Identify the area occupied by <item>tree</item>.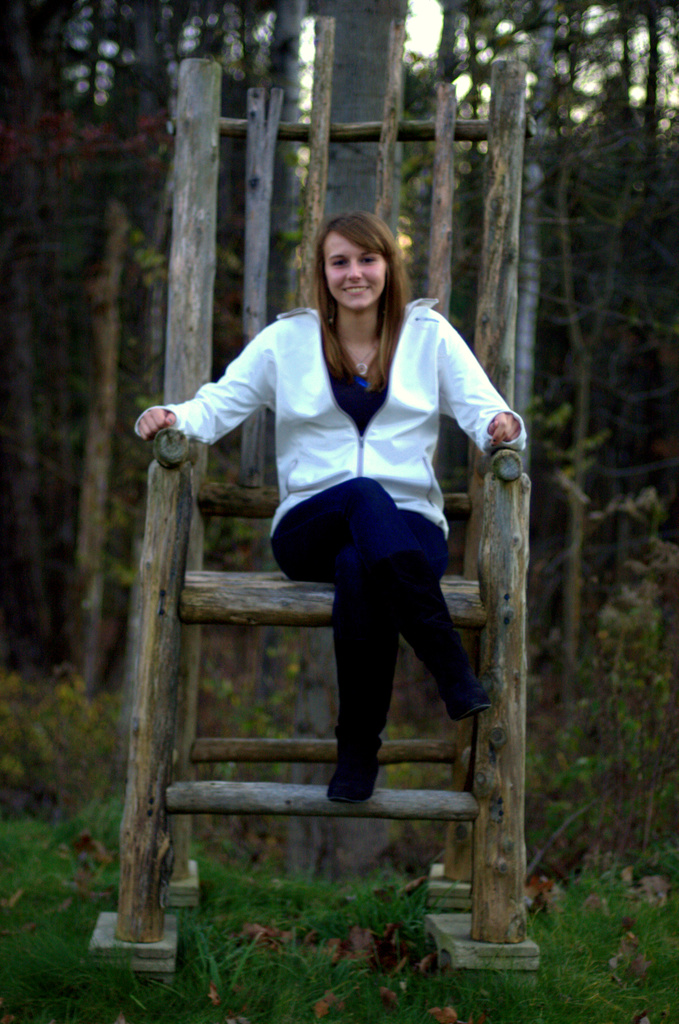
Area: region(273, 0, 414, 883).
